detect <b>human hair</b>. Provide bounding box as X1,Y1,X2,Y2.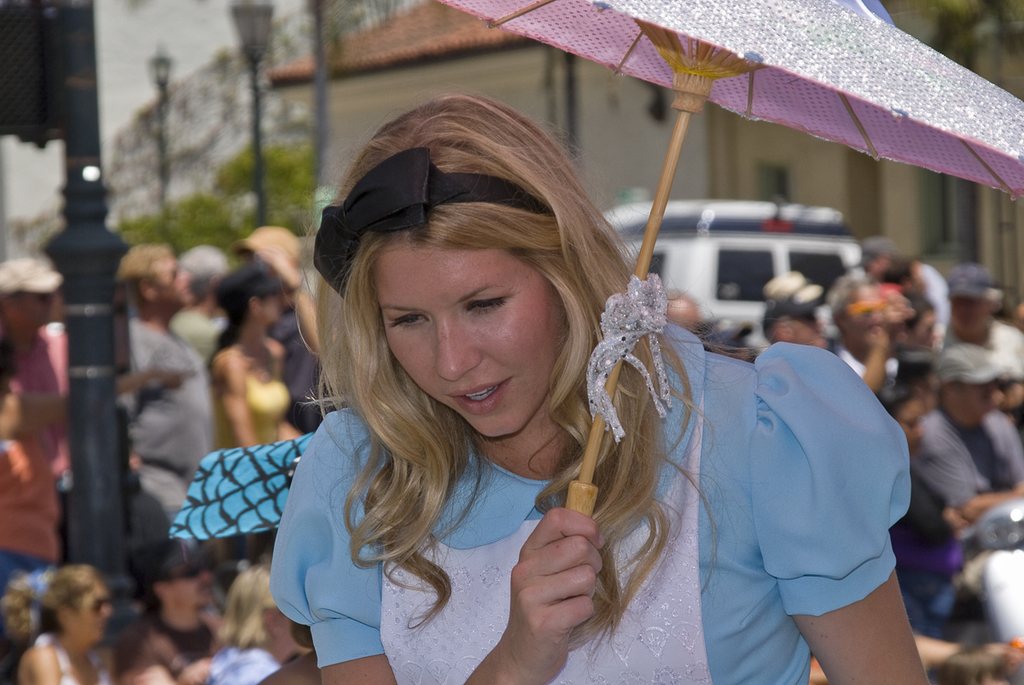
208,299,248,364.
